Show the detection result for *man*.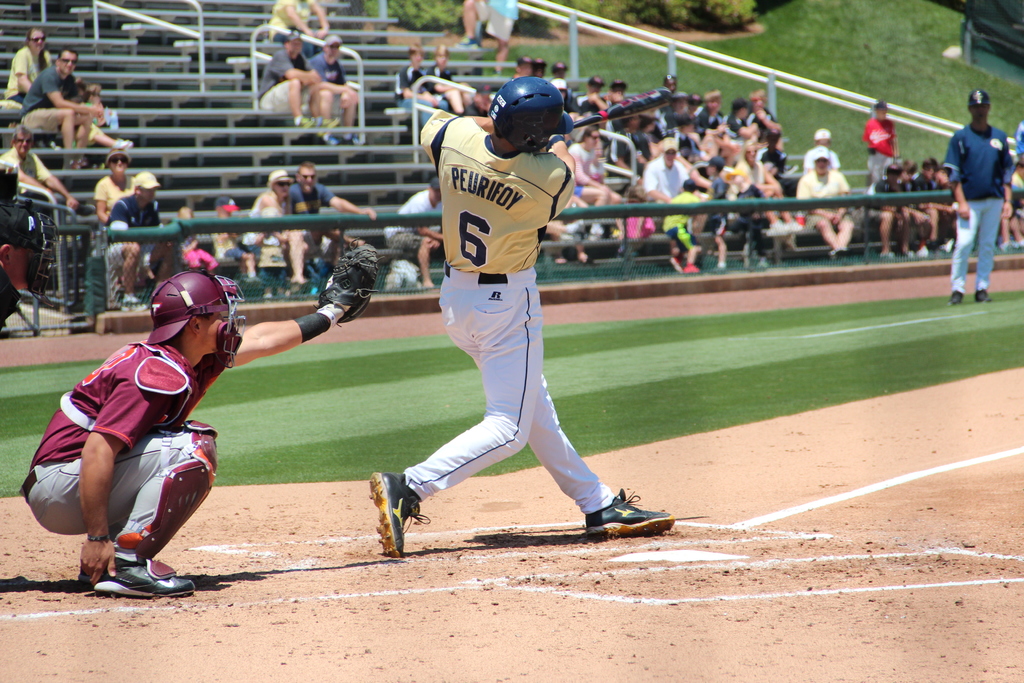
locate(106, 170, 175, 306).
